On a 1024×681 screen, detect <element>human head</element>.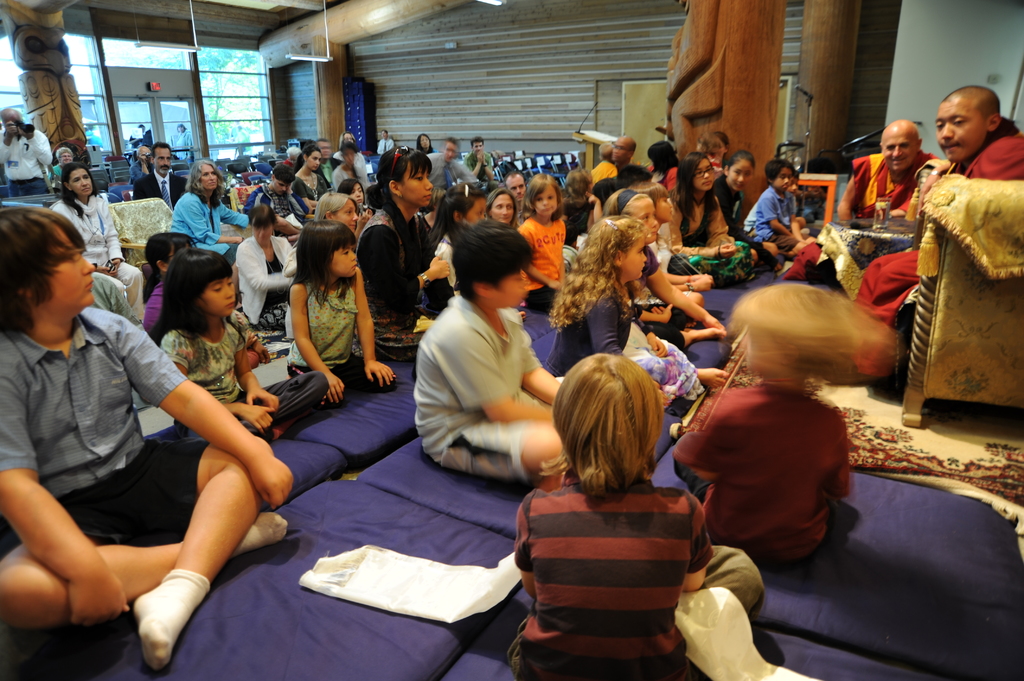
490,188,516,224.
